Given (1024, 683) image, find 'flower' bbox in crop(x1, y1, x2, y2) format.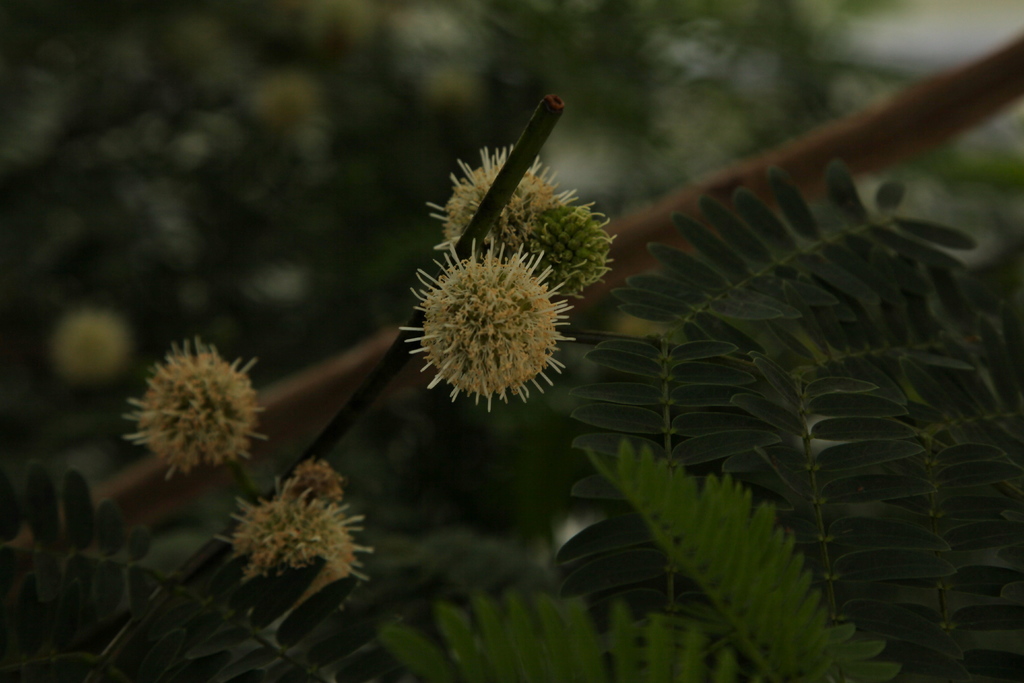
crop(428, 144, 580, 254).
